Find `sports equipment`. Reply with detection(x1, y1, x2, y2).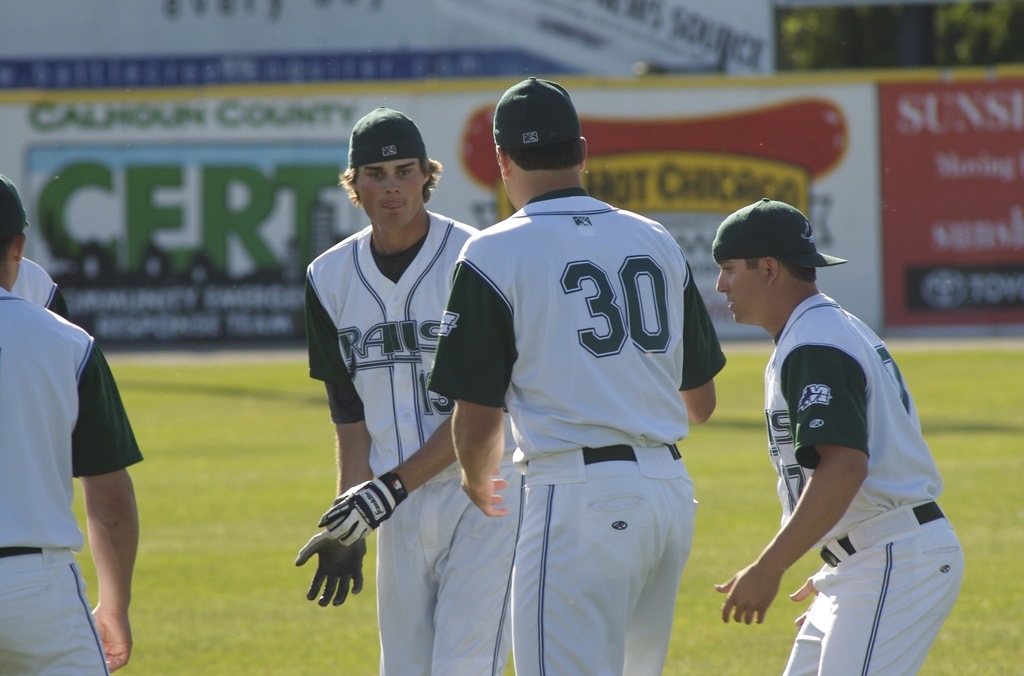
detection(293, 527, 369, 604).
